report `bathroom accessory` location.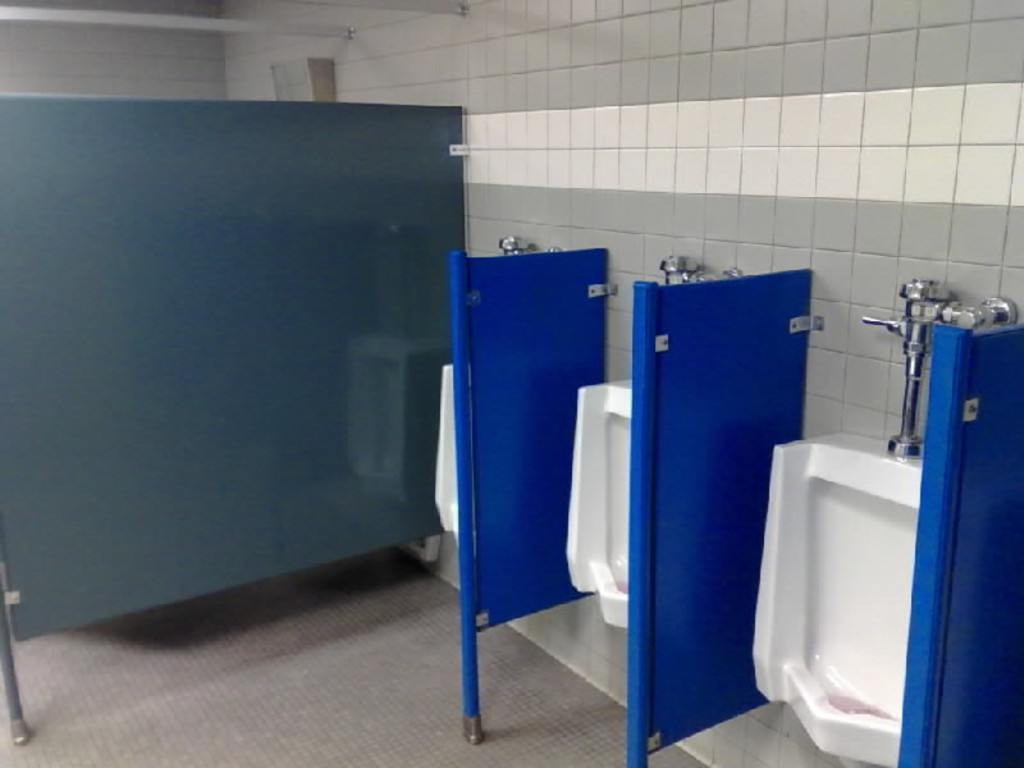
Report: l=859, t=279, r=1016, b=458.
